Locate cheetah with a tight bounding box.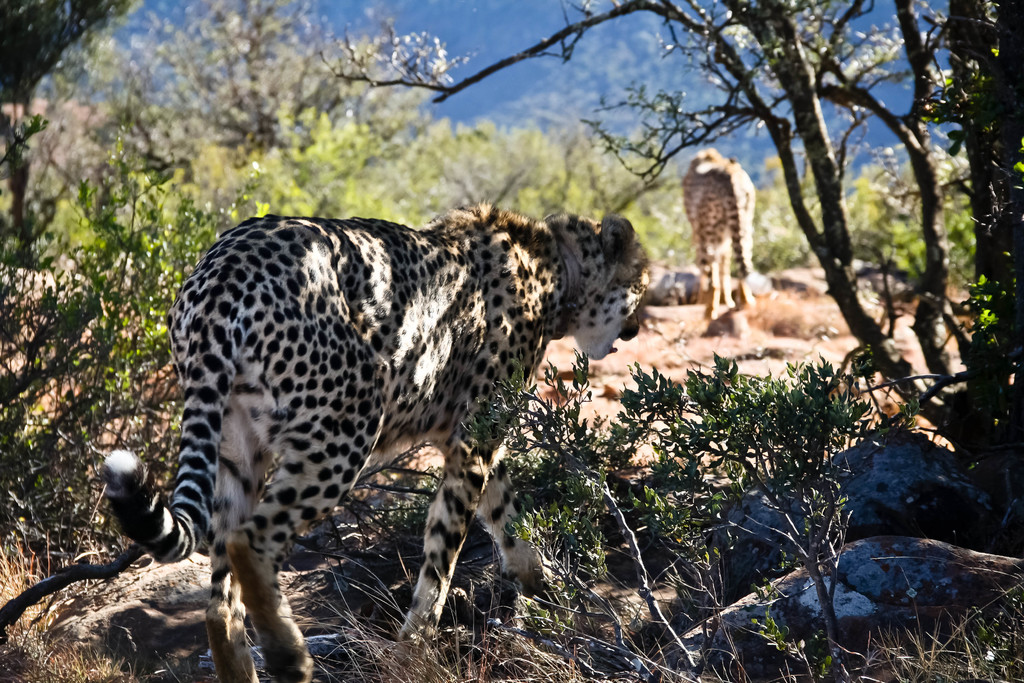
(x1=684, y1=145, x2=754, y2=320).
